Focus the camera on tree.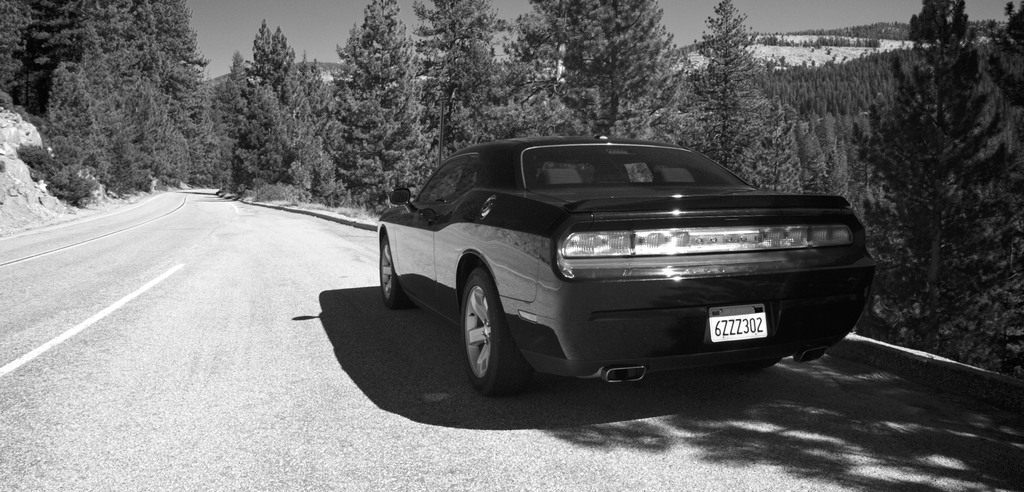
Focus region: left=232, top=83, right=300, bottom=205.
